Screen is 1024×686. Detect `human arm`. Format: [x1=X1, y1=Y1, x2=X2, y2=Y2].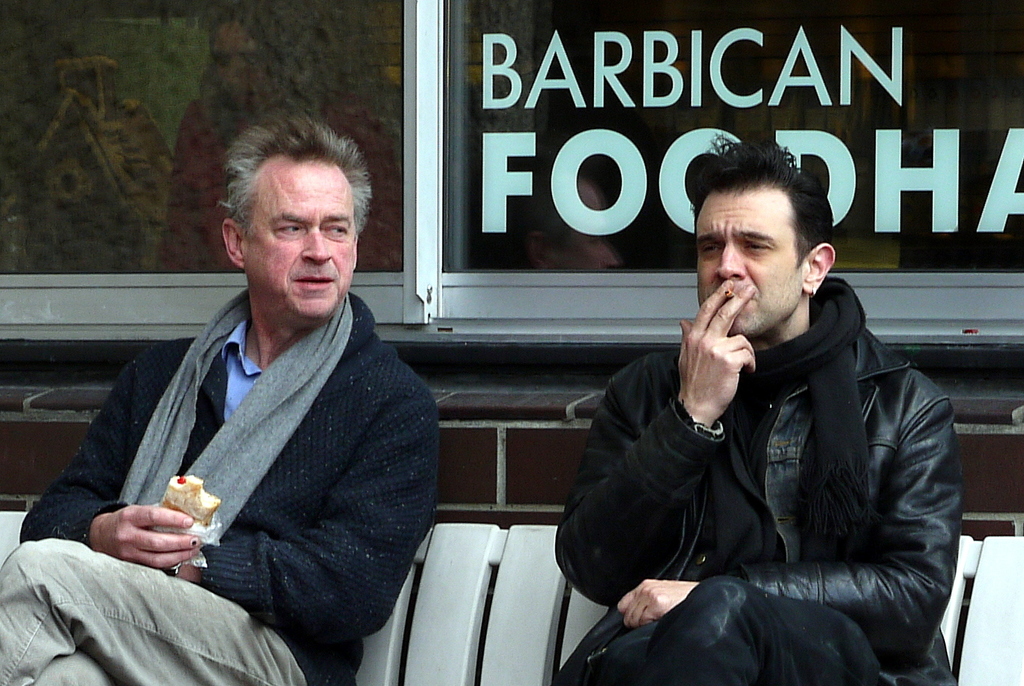
[x1=555, y1=281, x2=758, y2=604].
